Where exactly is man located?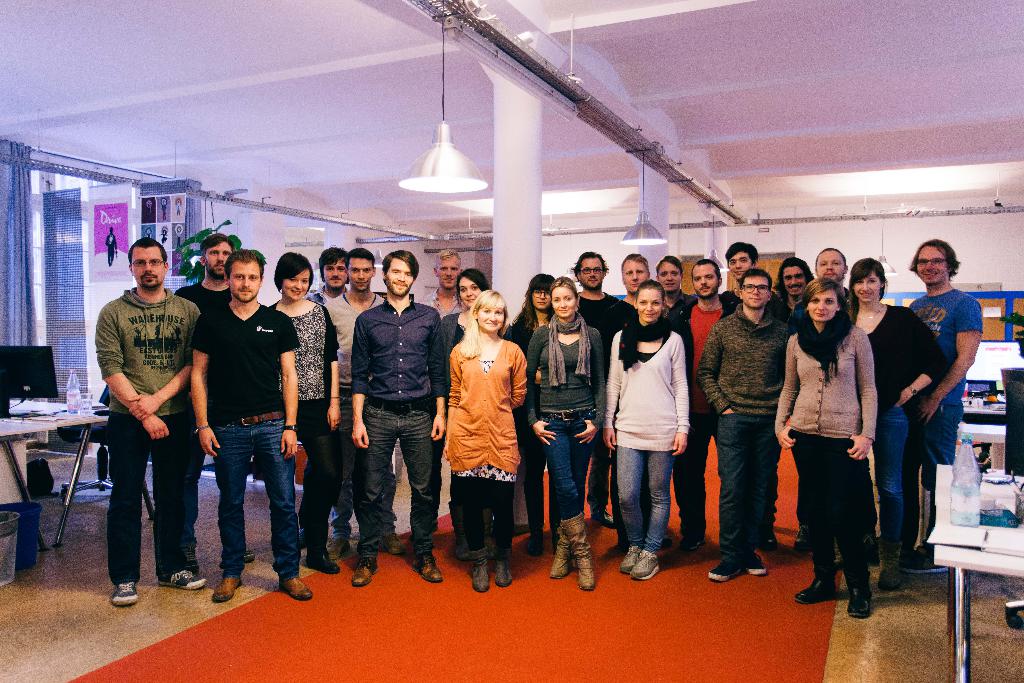
Its bounding box is [191, 245, 312, 601].
